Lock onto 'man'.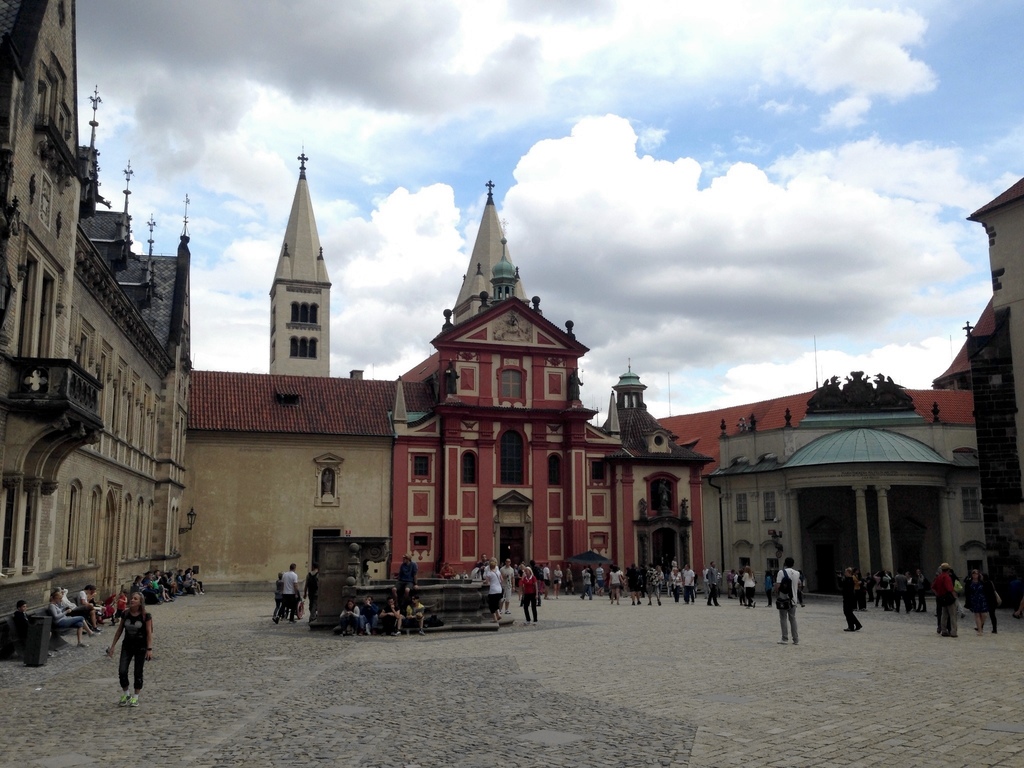
Locked: bbox(835, 570, 863, 632).
